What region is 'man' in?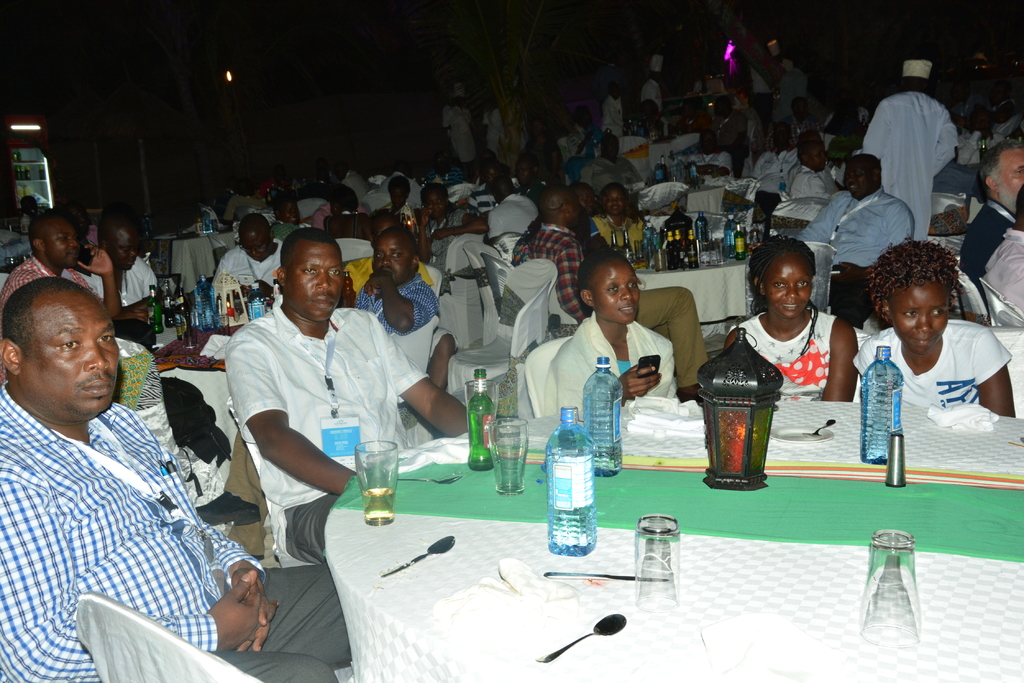
x1=481, y1=102, x2=505, y2=155.
